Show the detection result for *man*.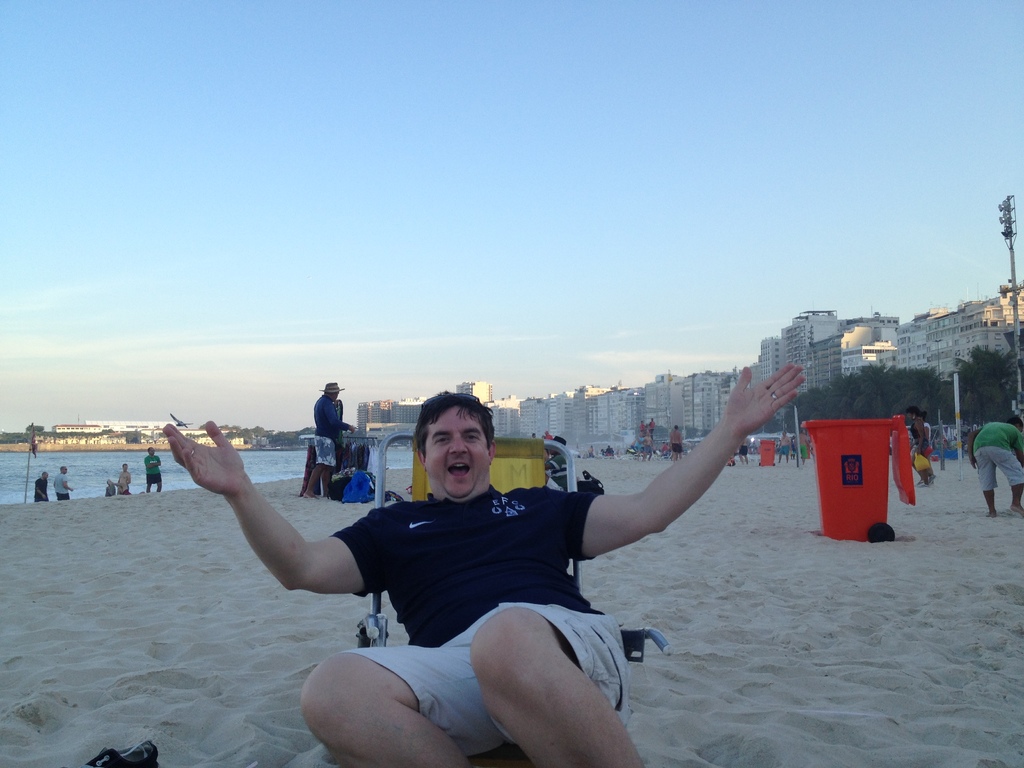
box(292, 376, 352, 508).
